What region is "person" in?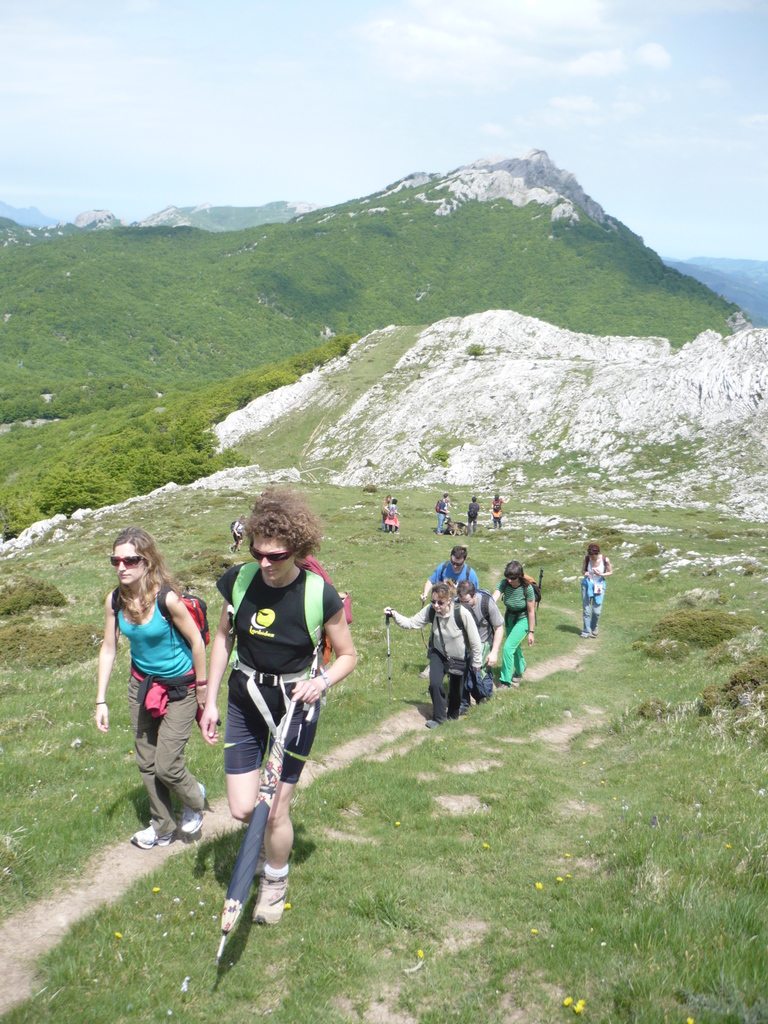
[204, 481, 340, 967].
